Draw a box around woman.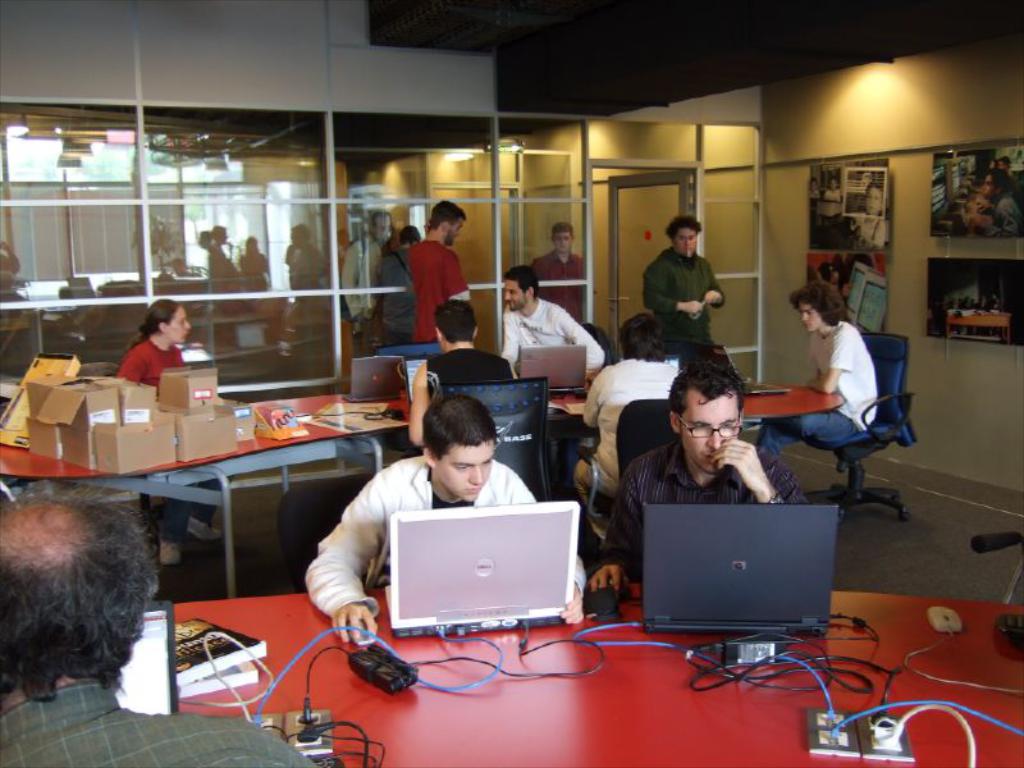
region(83, 293, 297, 598).
